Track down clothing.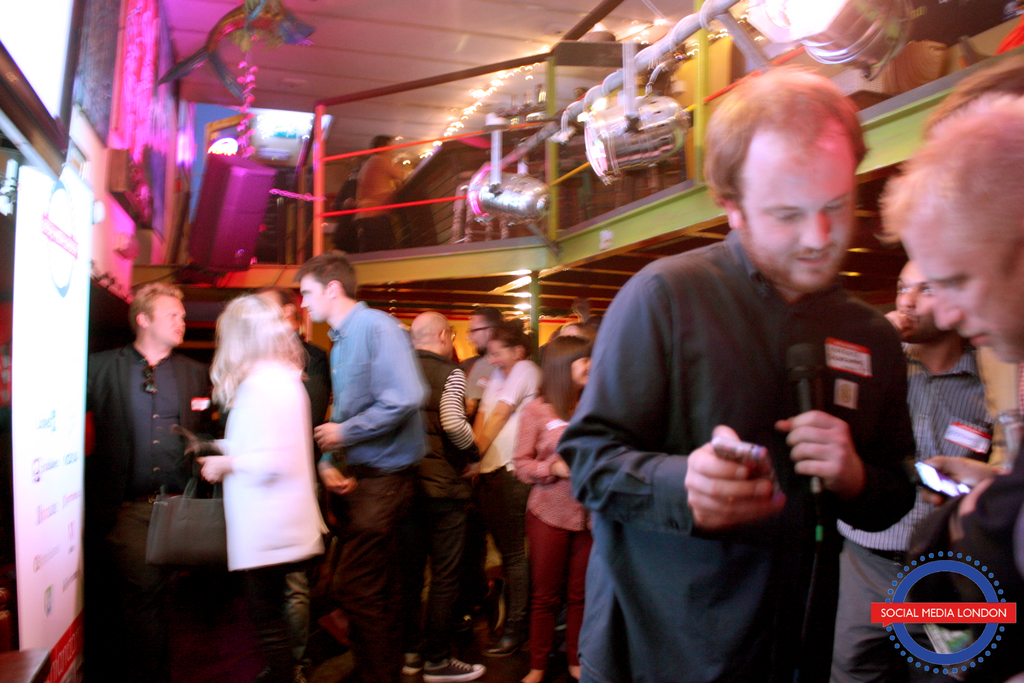
Tracked to detection(322, 308, 437, 675).
